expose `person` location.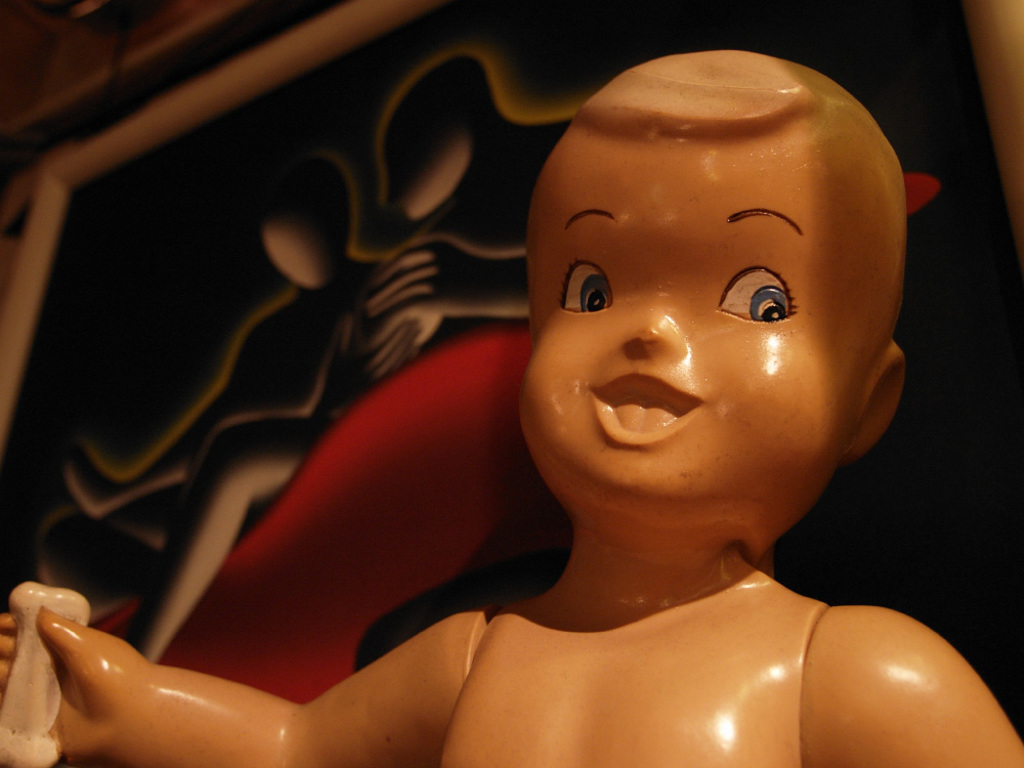
Exposed at [0,46,1023,767].
